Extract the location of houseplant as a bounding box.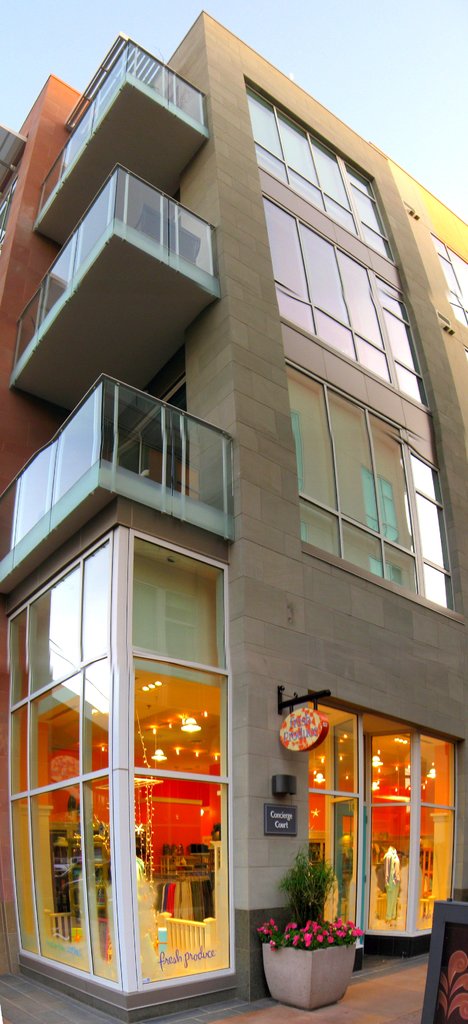
bbox=(265, 864, 353, 971).
